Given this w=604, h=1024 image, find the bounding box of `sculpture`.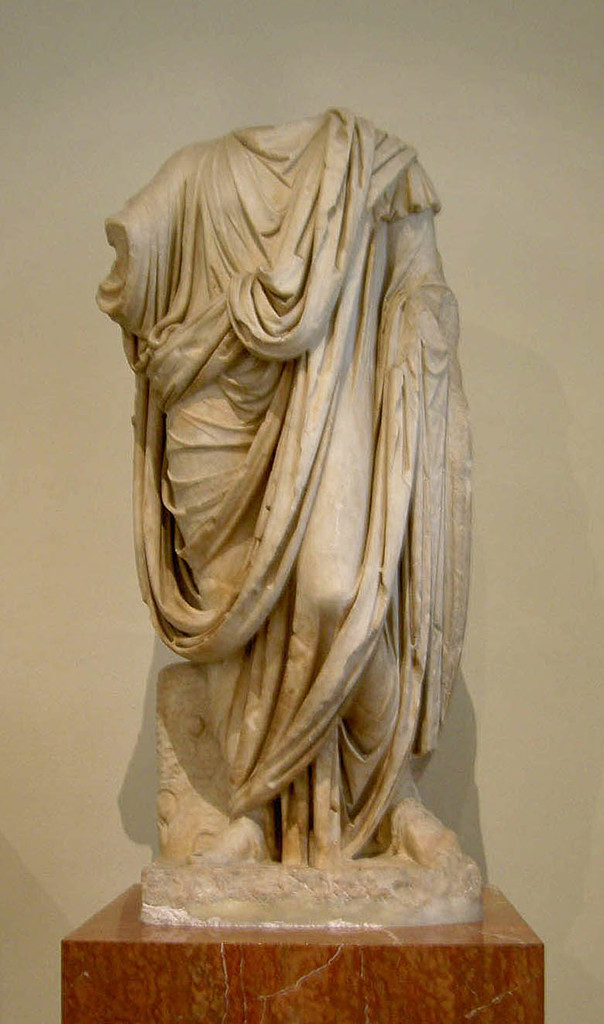
x1=127 y1=12 x2=520 y2=942.
